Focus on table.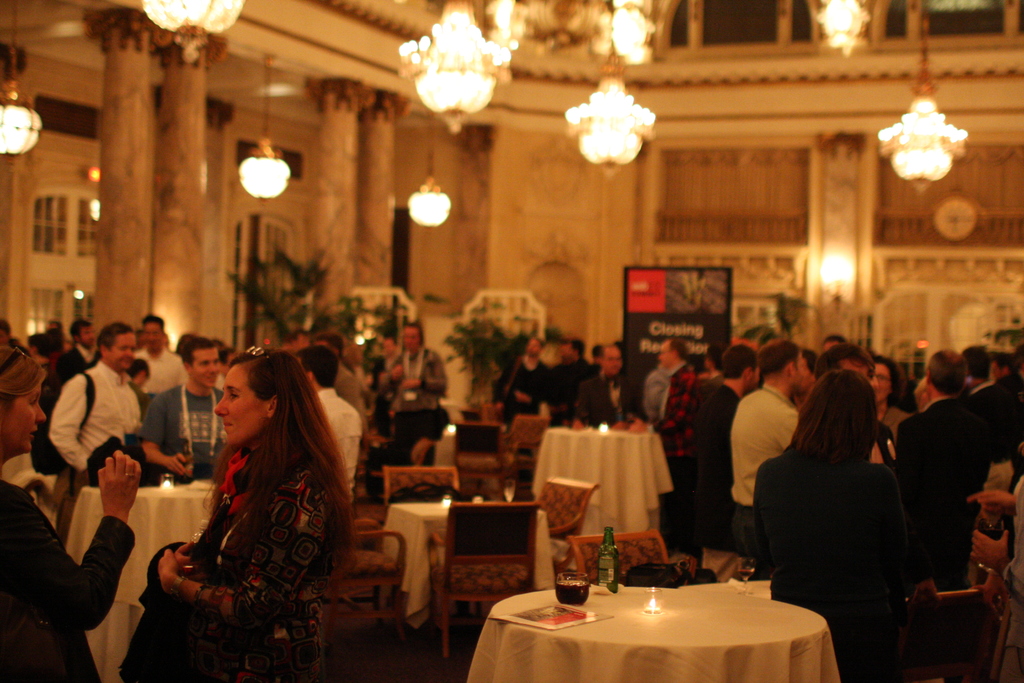
Focused at {"x1": 381, "y1": 495, "x2": 556, "y2": 626}.
